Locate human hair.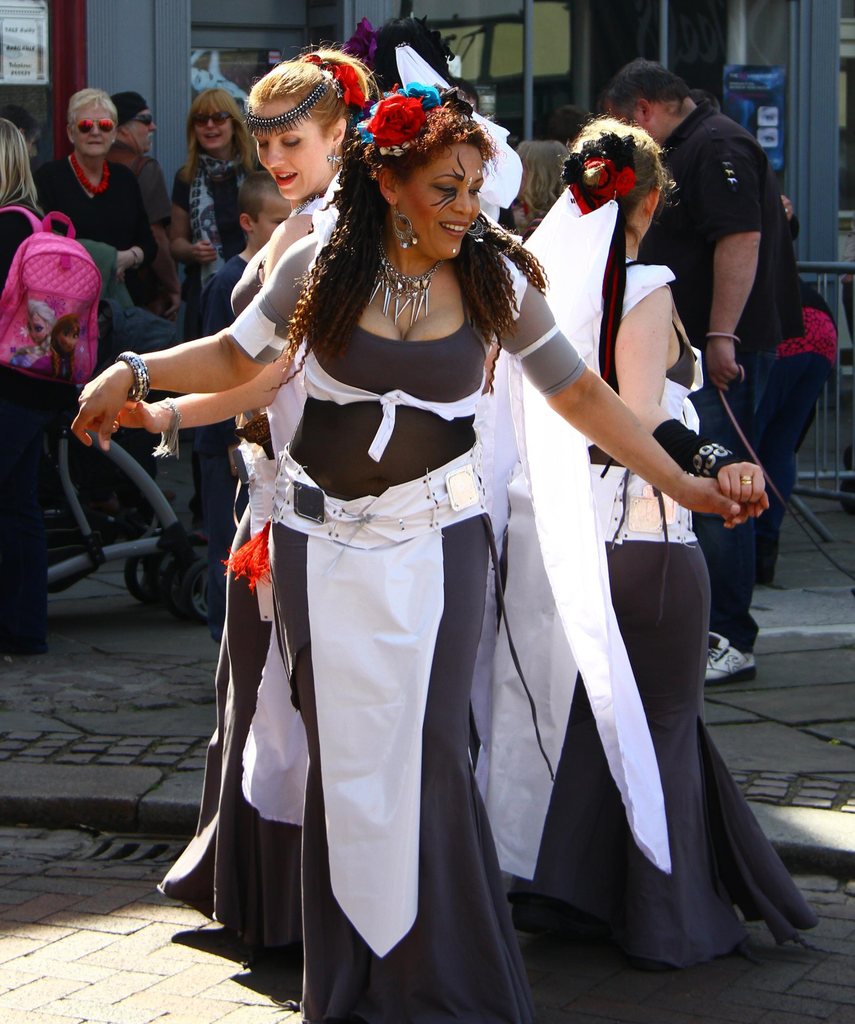
Bounding box: x1=605 y1=56 x2=698 y2=124.
